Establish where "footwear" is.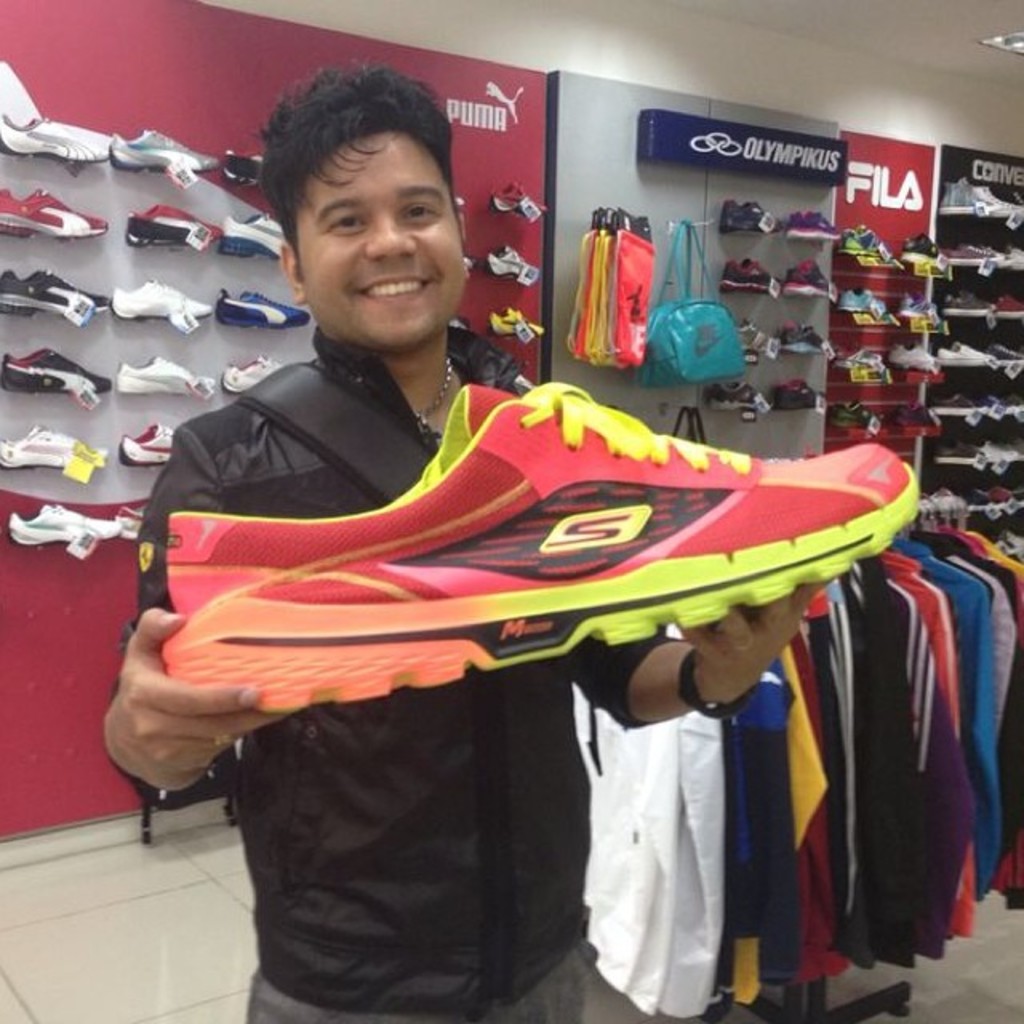
Established at rect(784, 322, 826, 354).
